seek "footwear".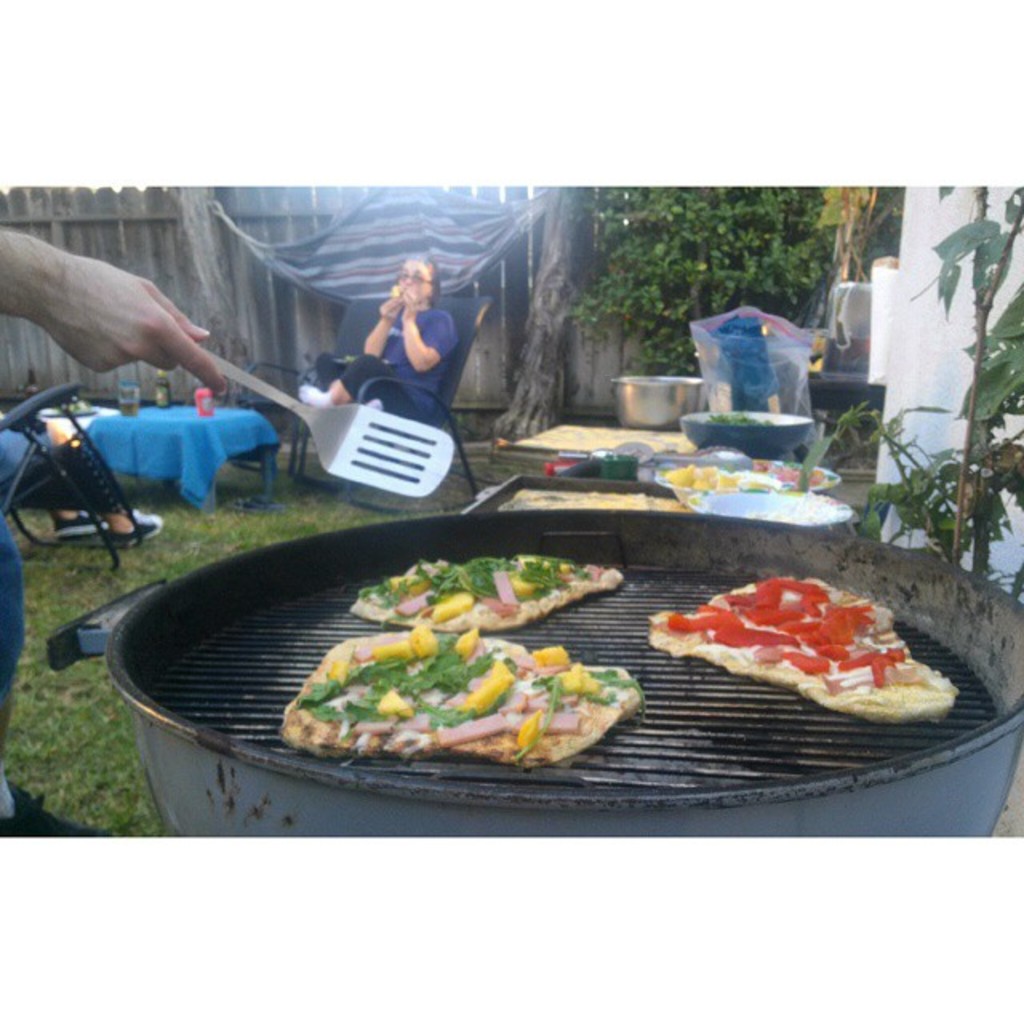
detection(112, 512, 166, 544).
